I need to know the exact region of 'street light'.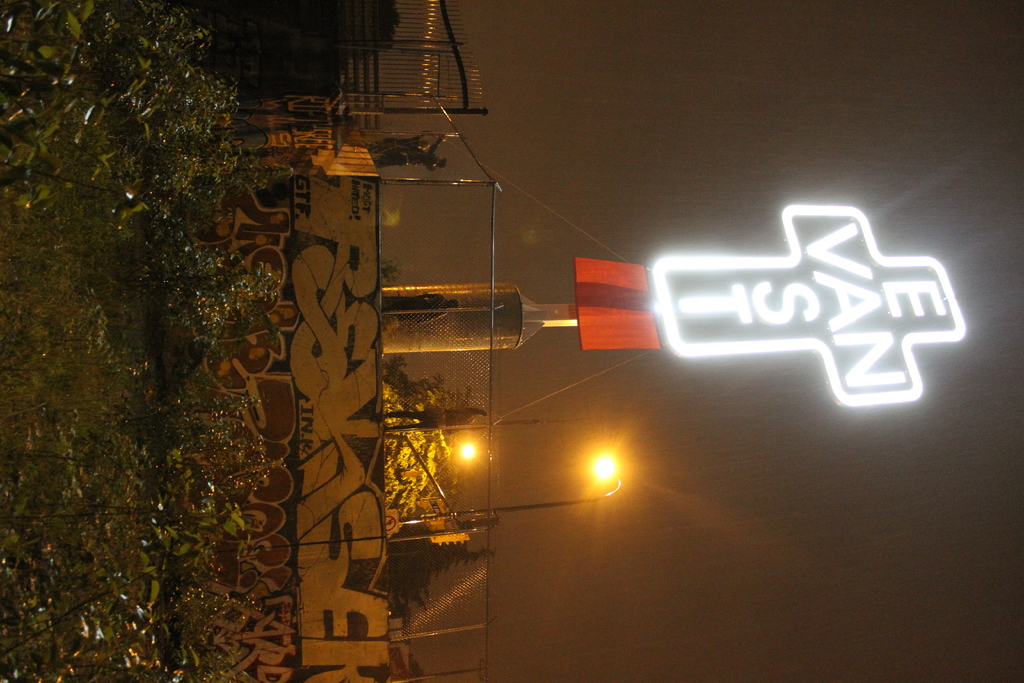
Region: [left=385, top=452, right=631, bottom=521].
